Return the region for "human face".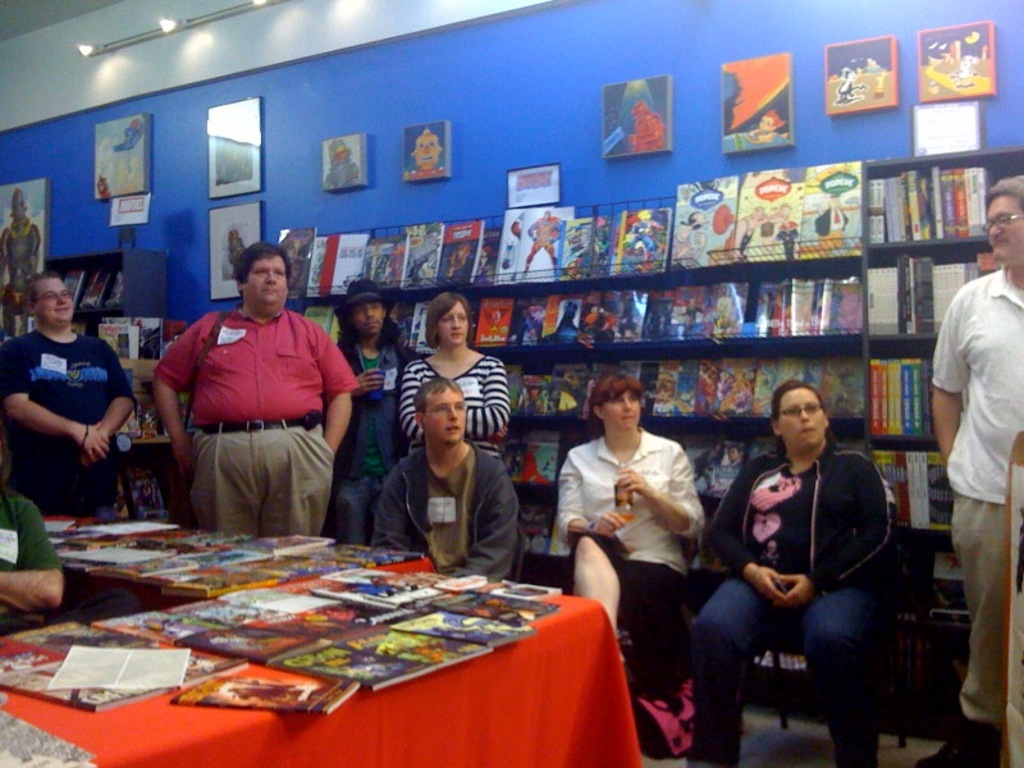
(left=435, top=298, right=467, bottom=339).
